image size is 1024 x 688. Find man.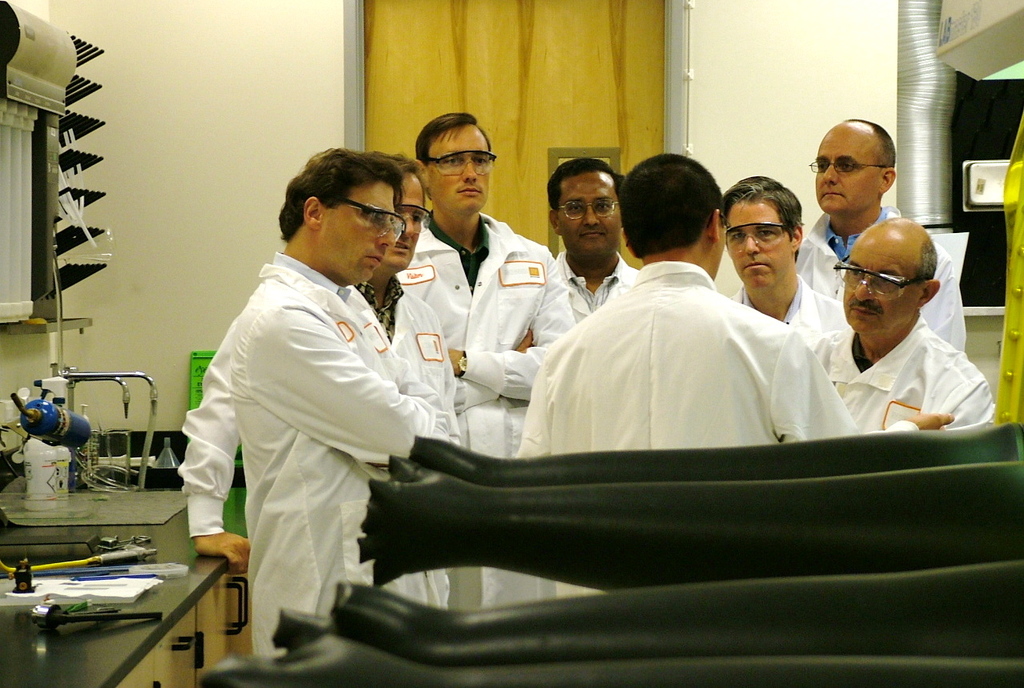
(167,146,464,624).
